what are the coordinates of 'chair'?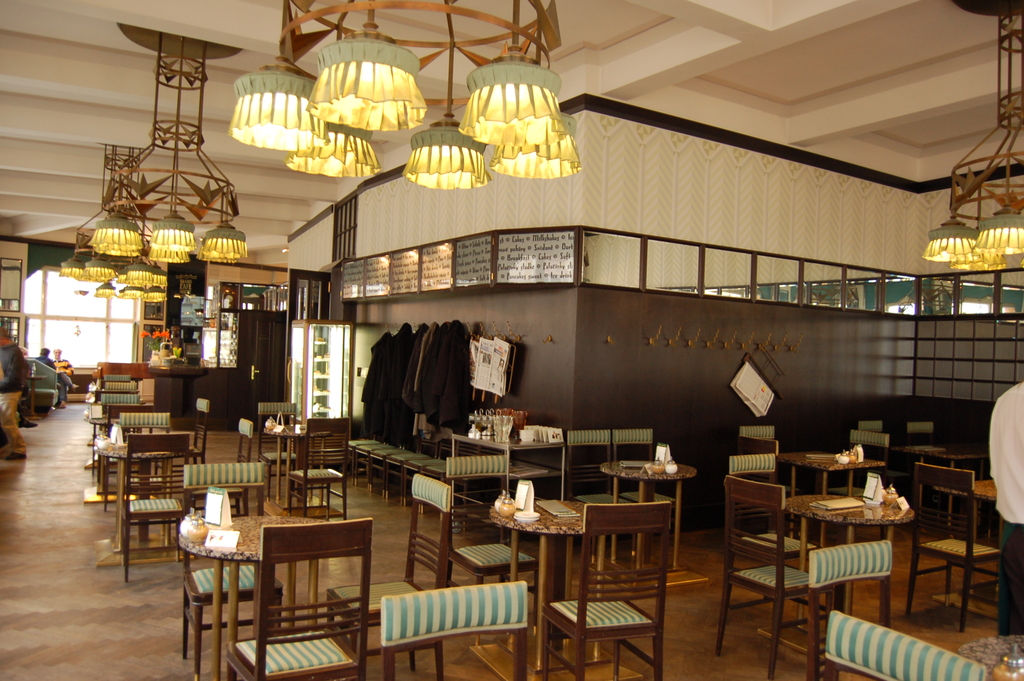
crop(117, 436, 192, 585).
